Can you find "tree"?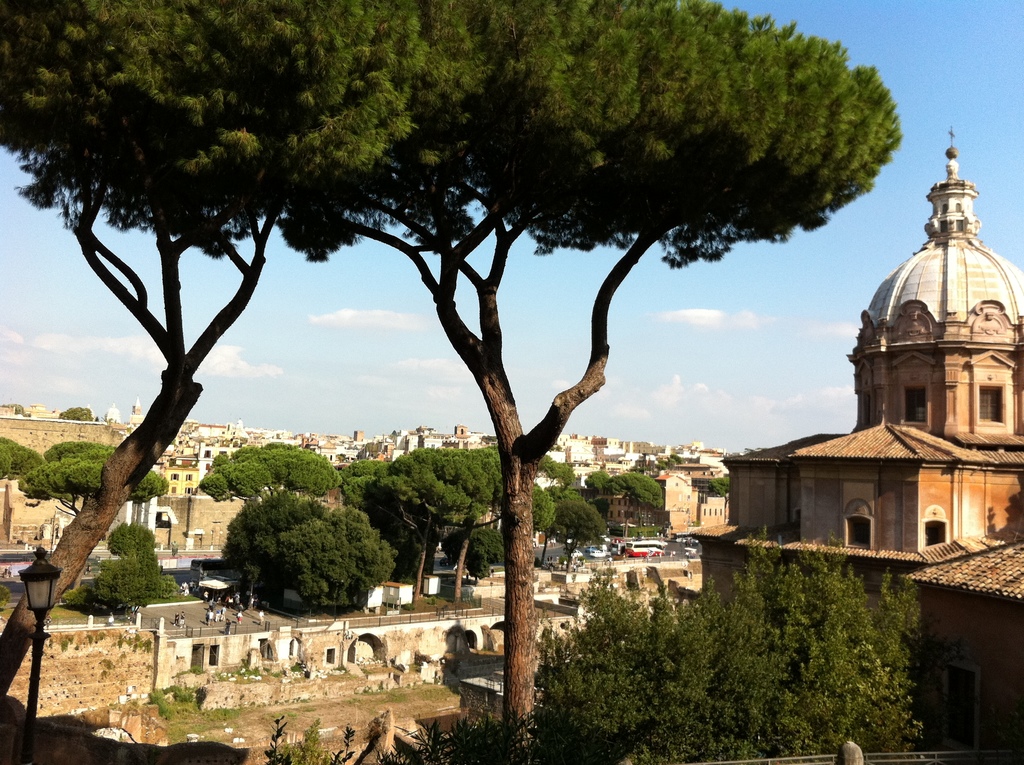
Yes, bounding box: bbox=(701, 469, 734, 506).
